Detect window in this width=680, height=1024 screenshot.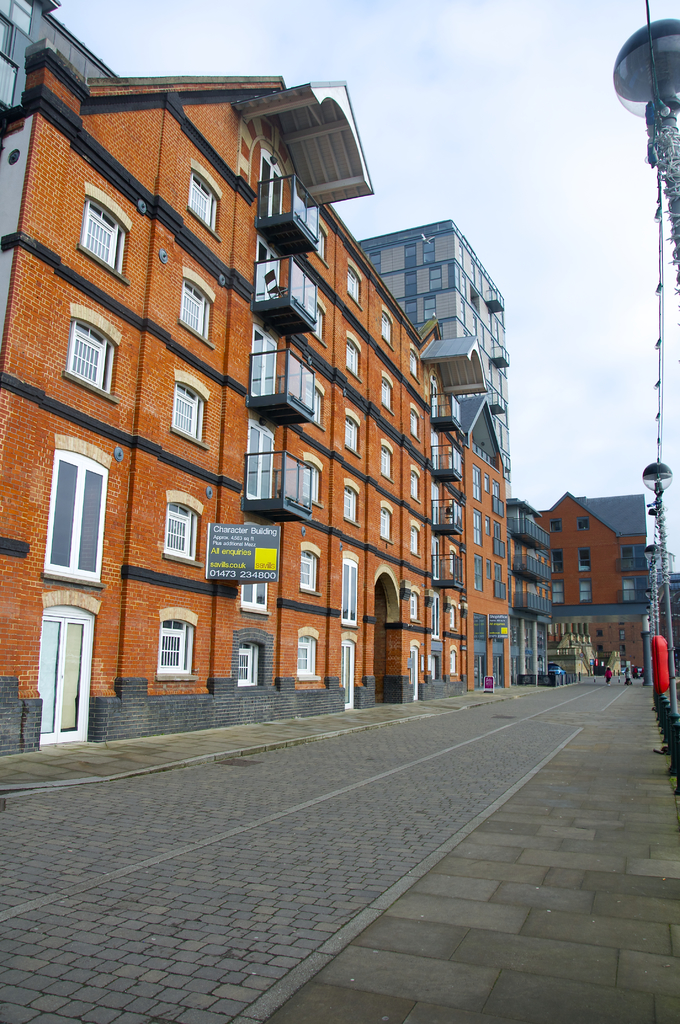
Detection: rect(239, 421, 283, 517).
